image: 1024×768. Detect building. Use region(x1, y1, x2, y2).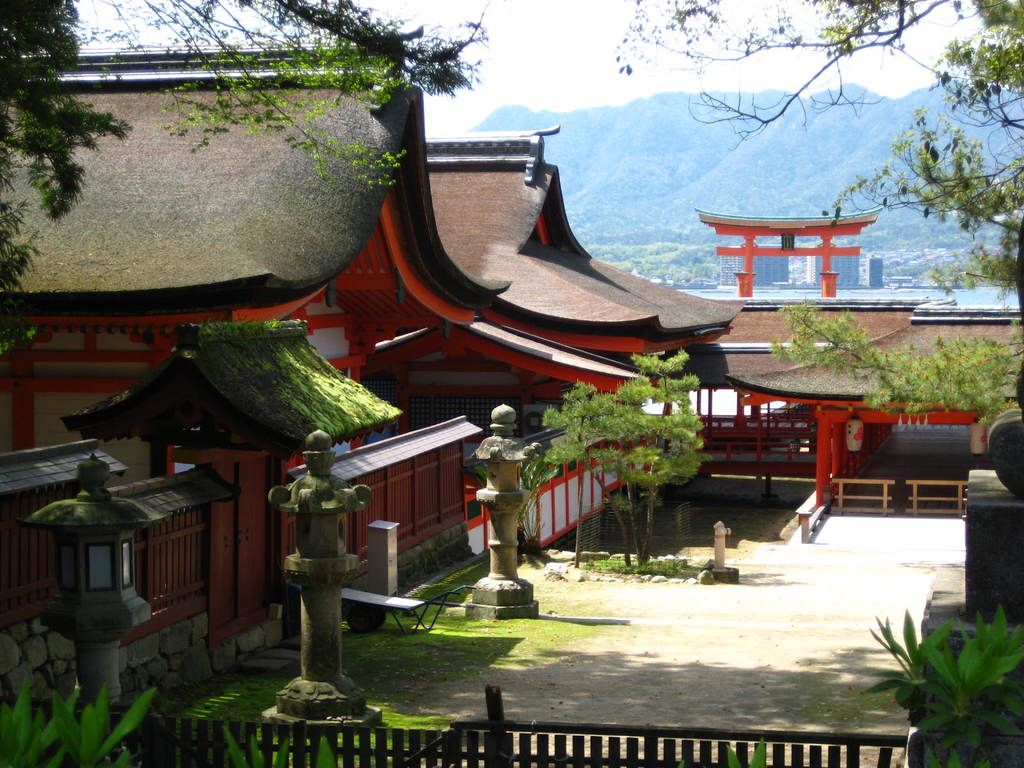
region(0, 0, 1023, 767).
